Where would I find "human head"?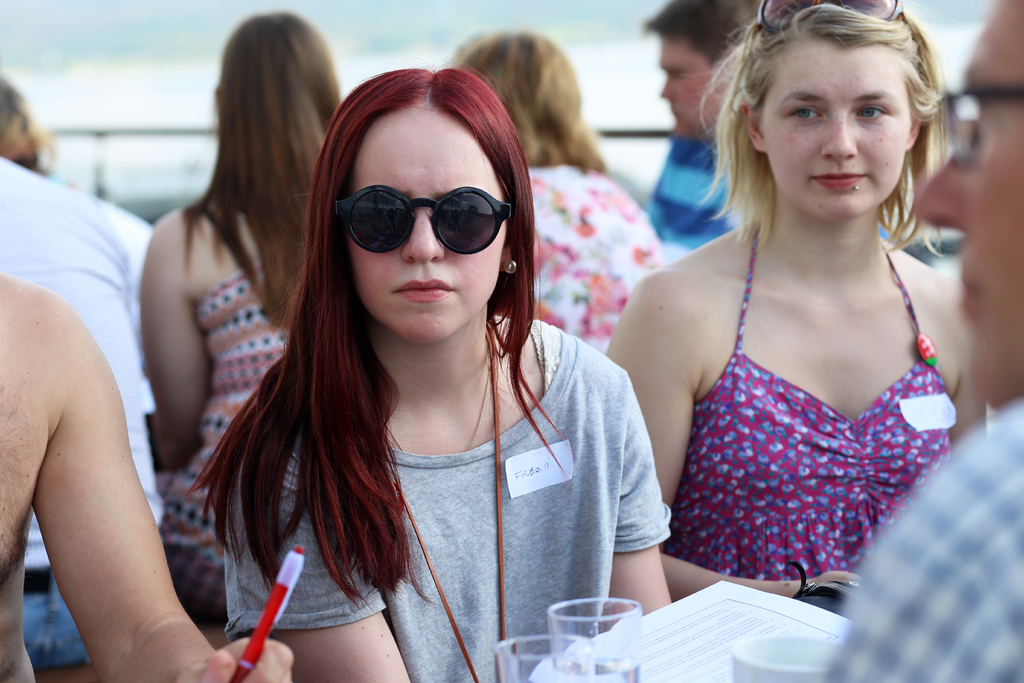
At (0, 79, 49, 173).
